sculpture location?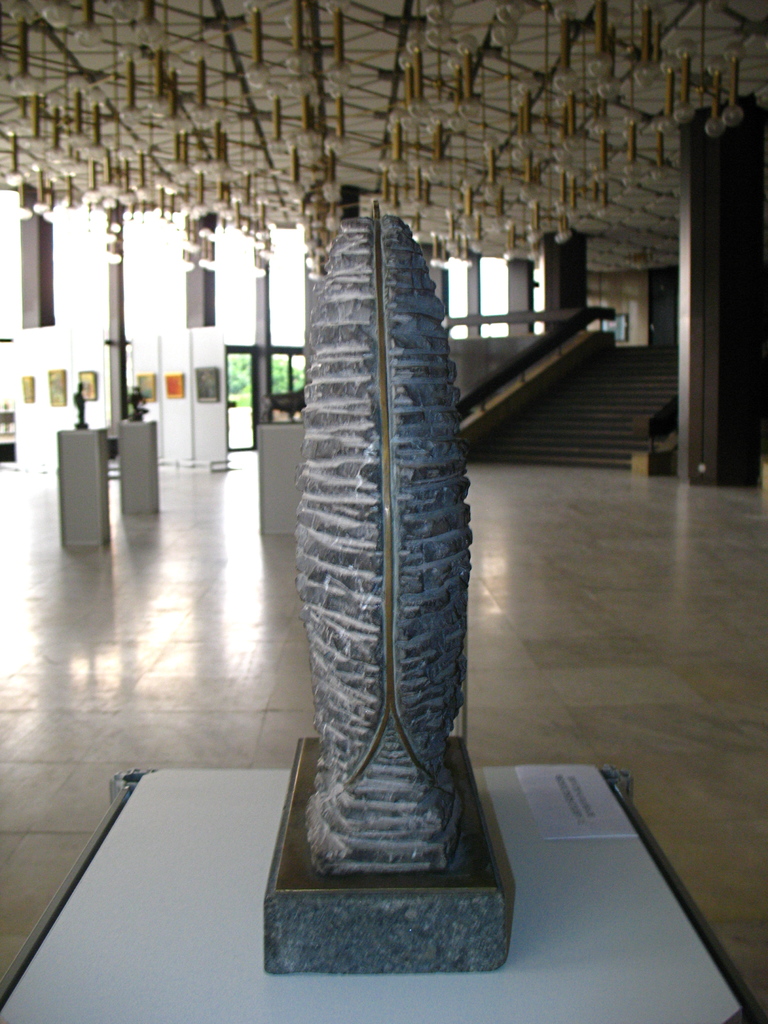
select_region(68, 378, 93, 435)
